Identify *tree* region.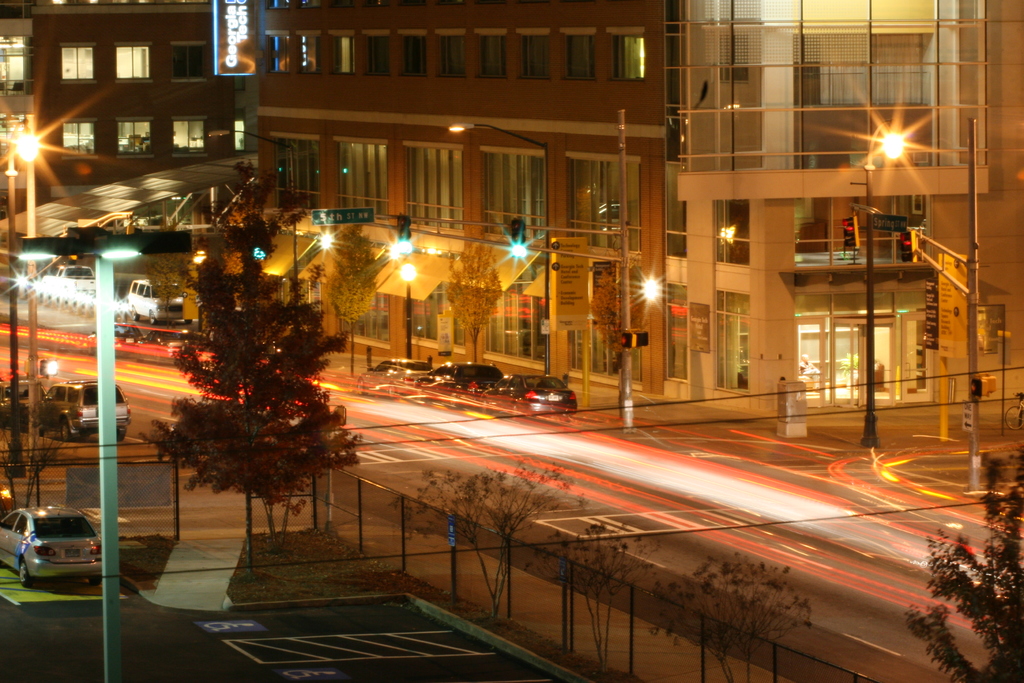
Region: [x1=521, y1=518, x2=666, y2=670].
